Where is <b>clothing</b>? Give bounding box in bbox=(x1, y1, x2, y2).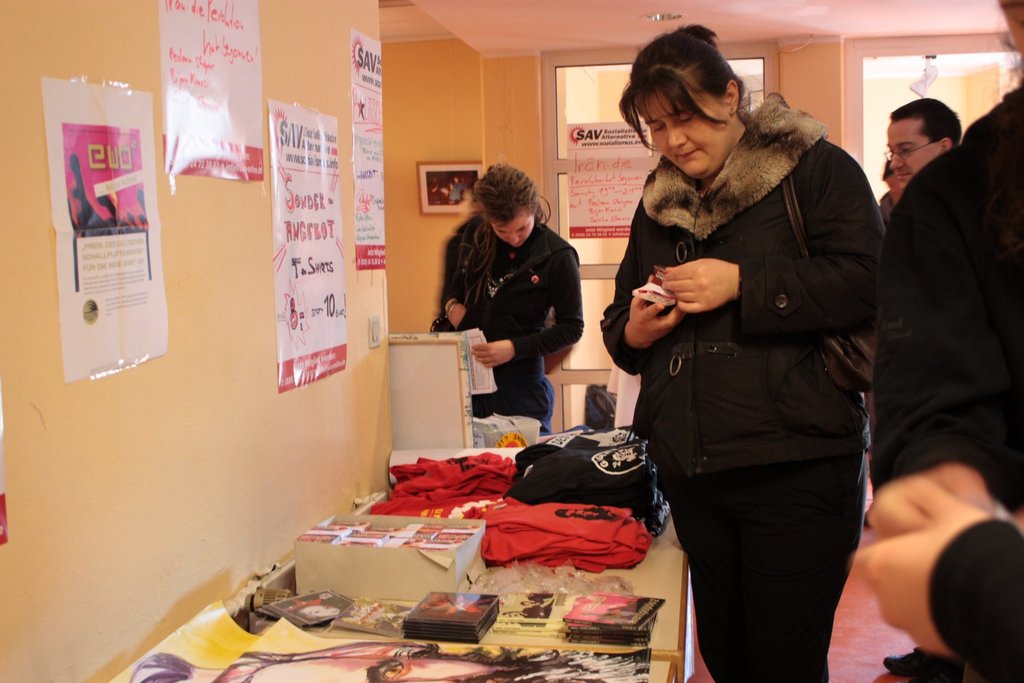
bbox=(926, 515, 1023, 682).
